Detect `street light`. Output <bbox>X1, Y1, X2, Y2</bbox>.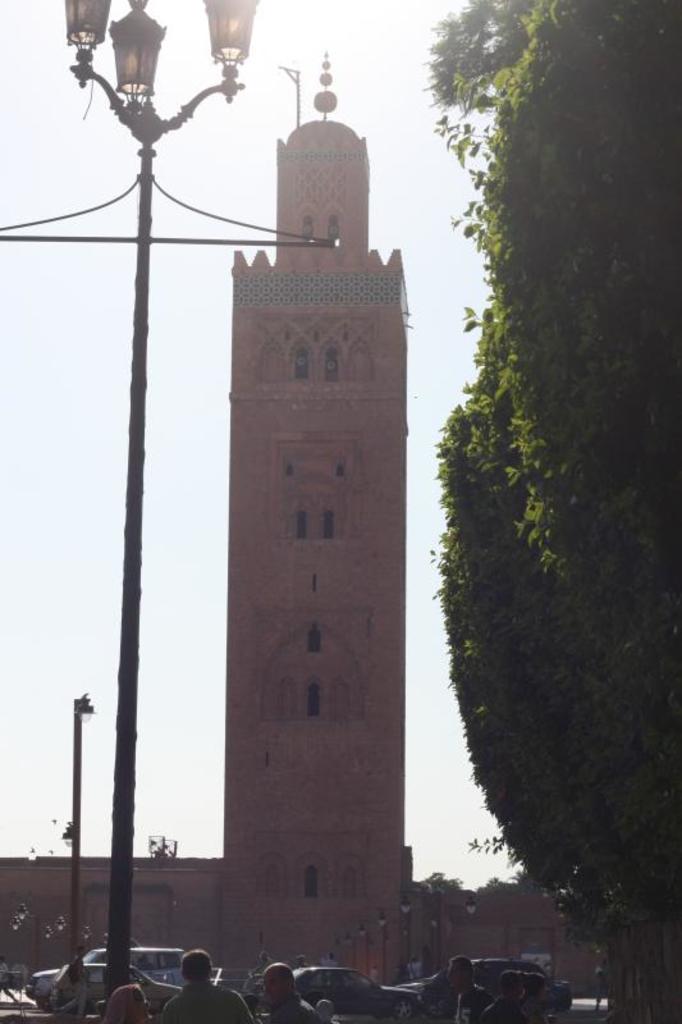
<bbox>0, 0, 353, 1010</bbox>.
